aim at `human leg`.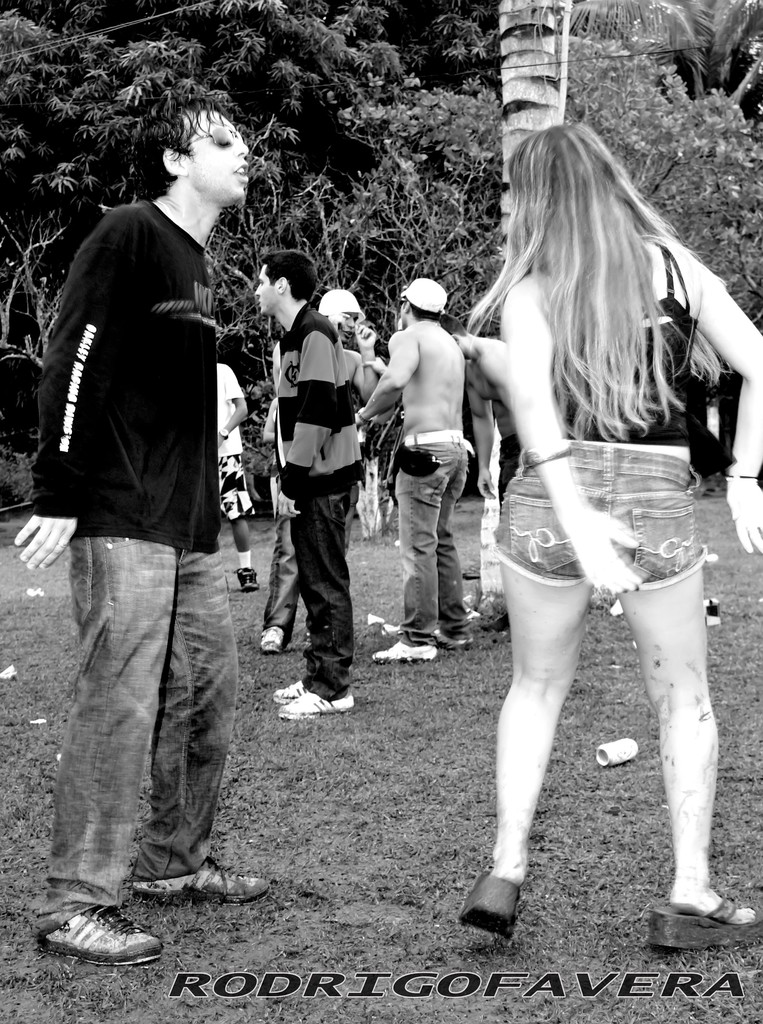
Aimed at (443, 445, 470, 646).
